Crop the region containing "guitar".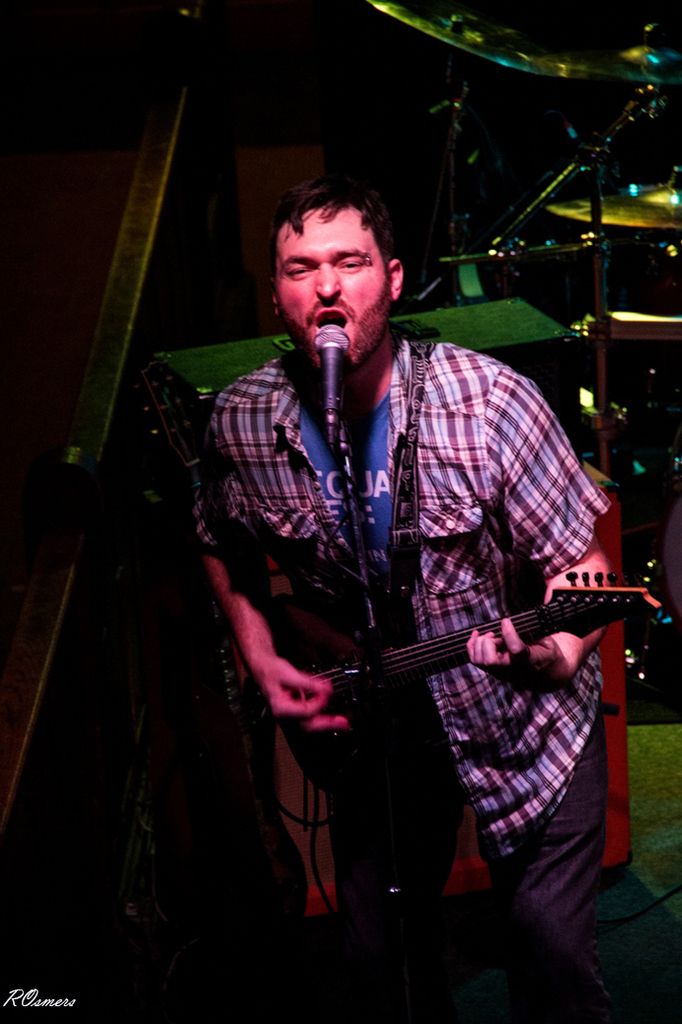
Crop region: x1=206, y1=555, x2=677, y2=777.
